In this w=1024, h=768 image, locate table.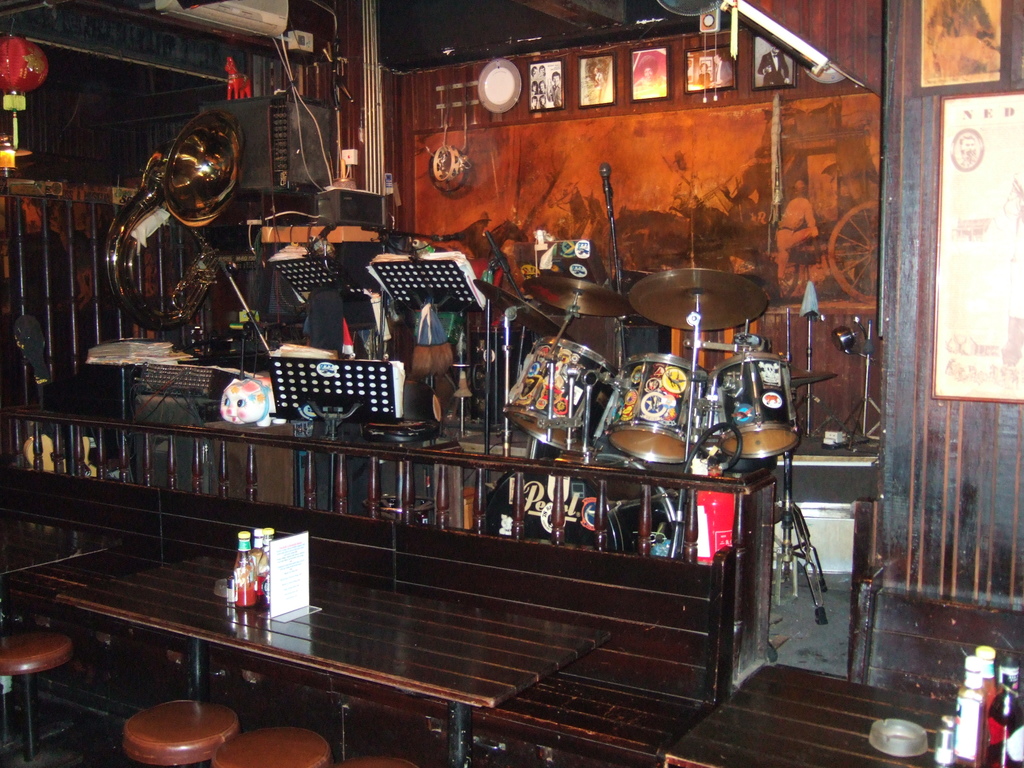
Bounding box: (left=22, top=532, right=575, bottom=767).
